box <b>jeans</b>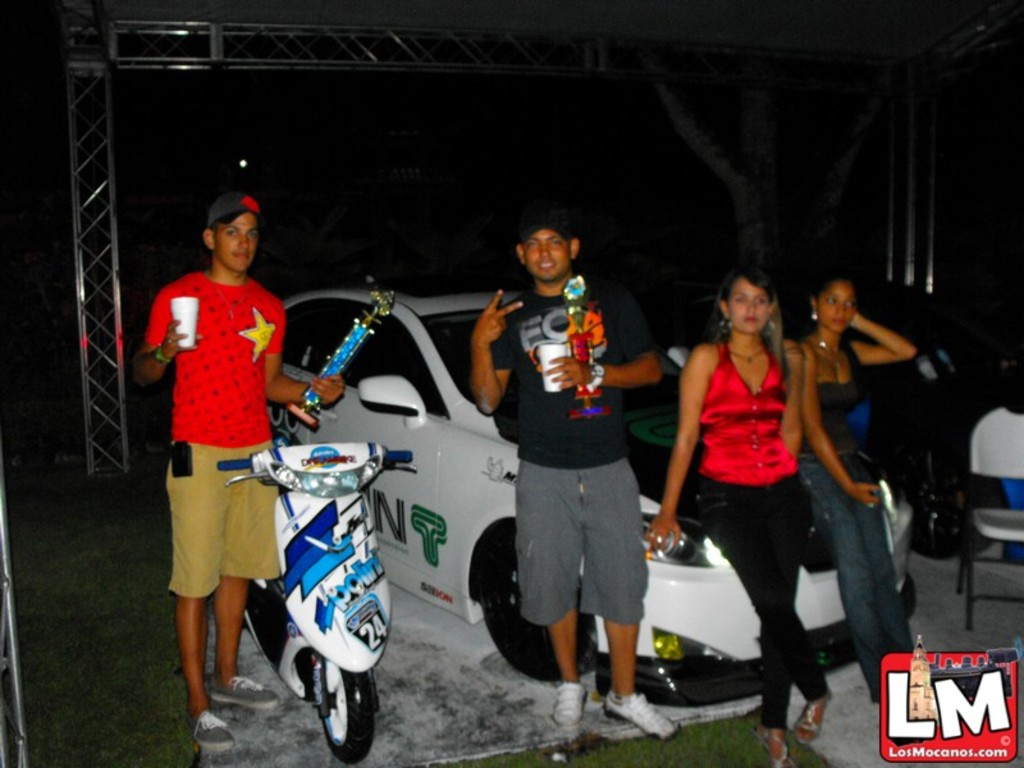
804/476/923/701
